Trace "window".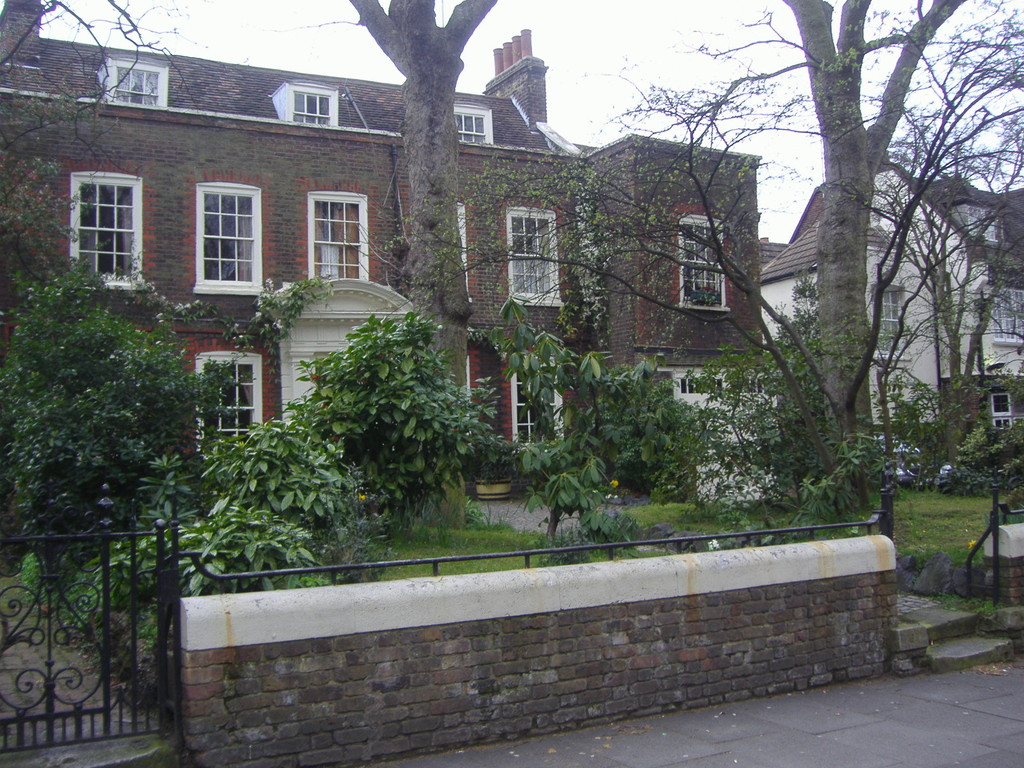
Traced to 198,353,268,456.
